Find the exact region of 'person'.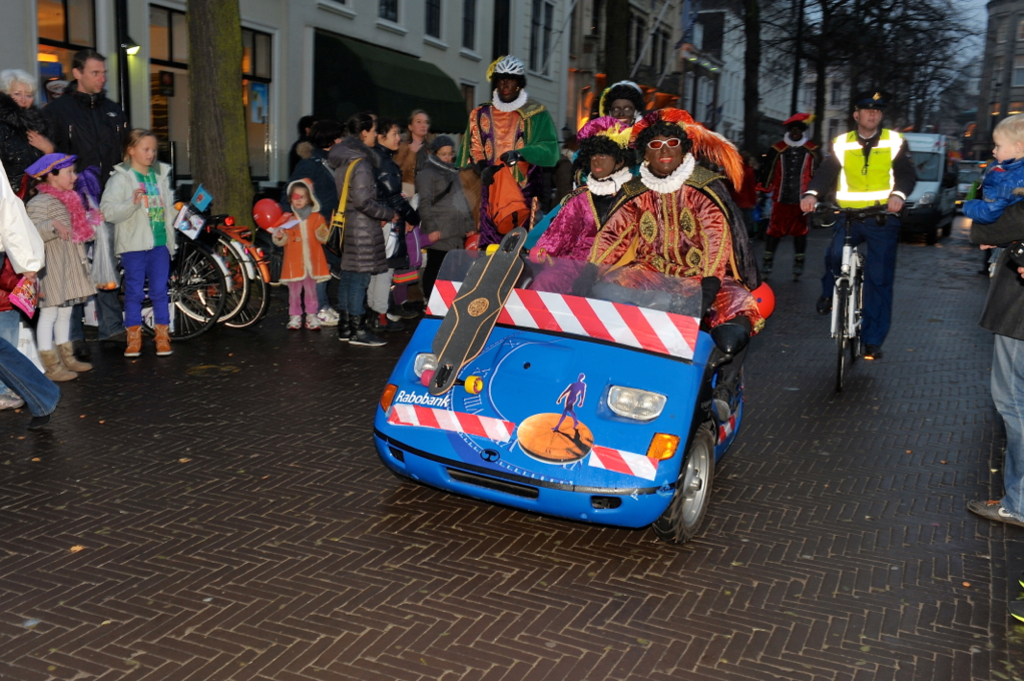
Exact region: select_region(41, 47, 126, 357).
